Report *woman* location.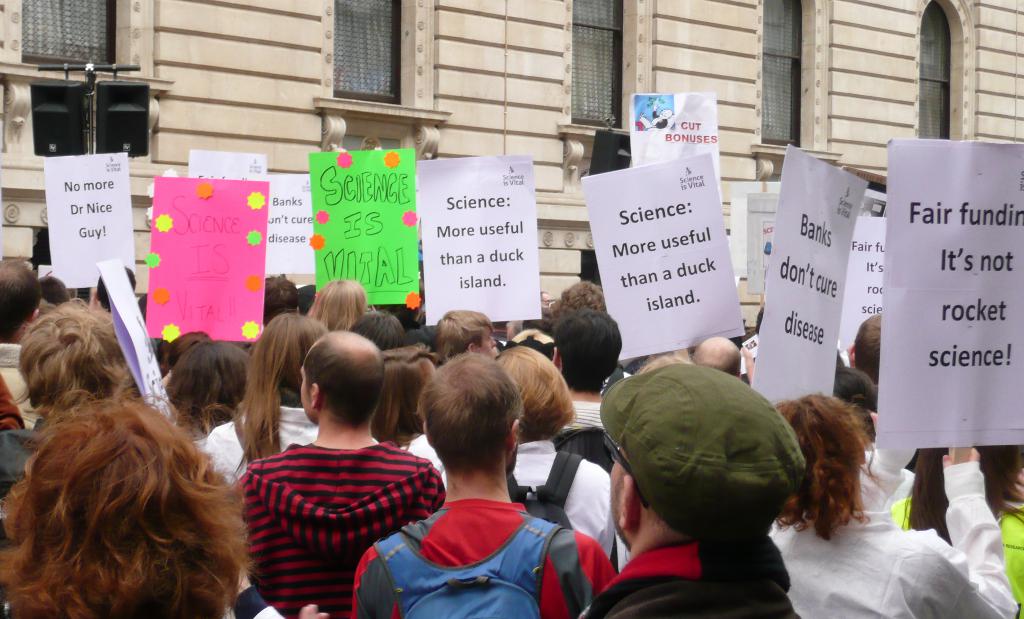
Report: 890,433,1023,618.
